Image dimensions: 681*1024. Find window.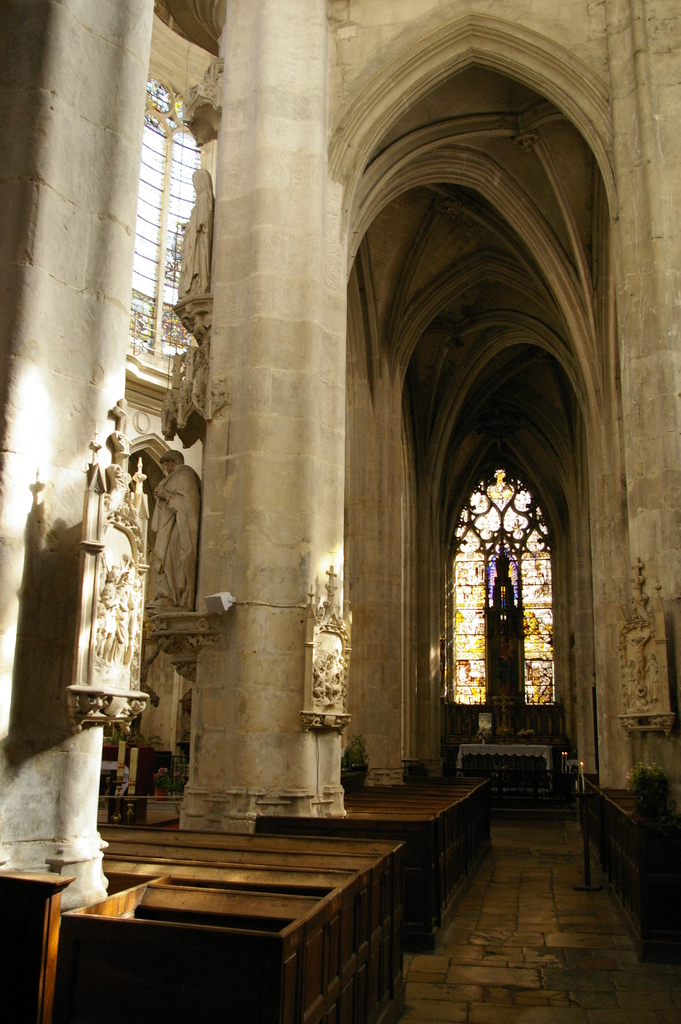
x1=454 y1=440 x2=568 y2=754.
